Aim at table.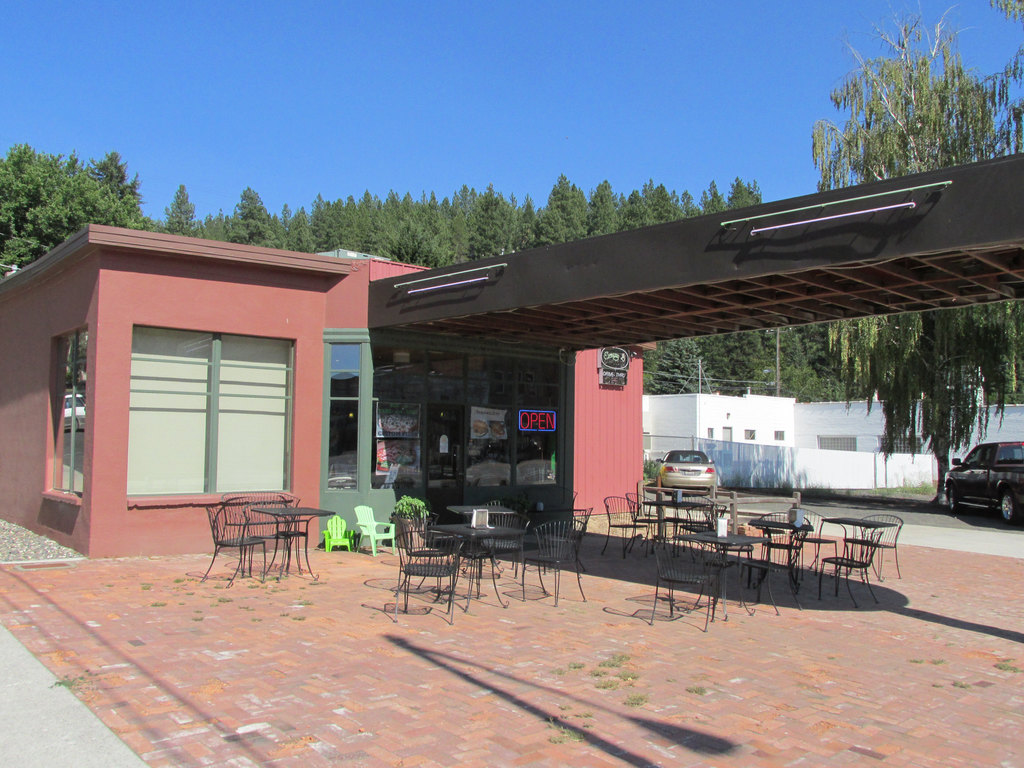
Aimed at {"left": 749, "top": 521, "right": 810, "bottom": 590}.
